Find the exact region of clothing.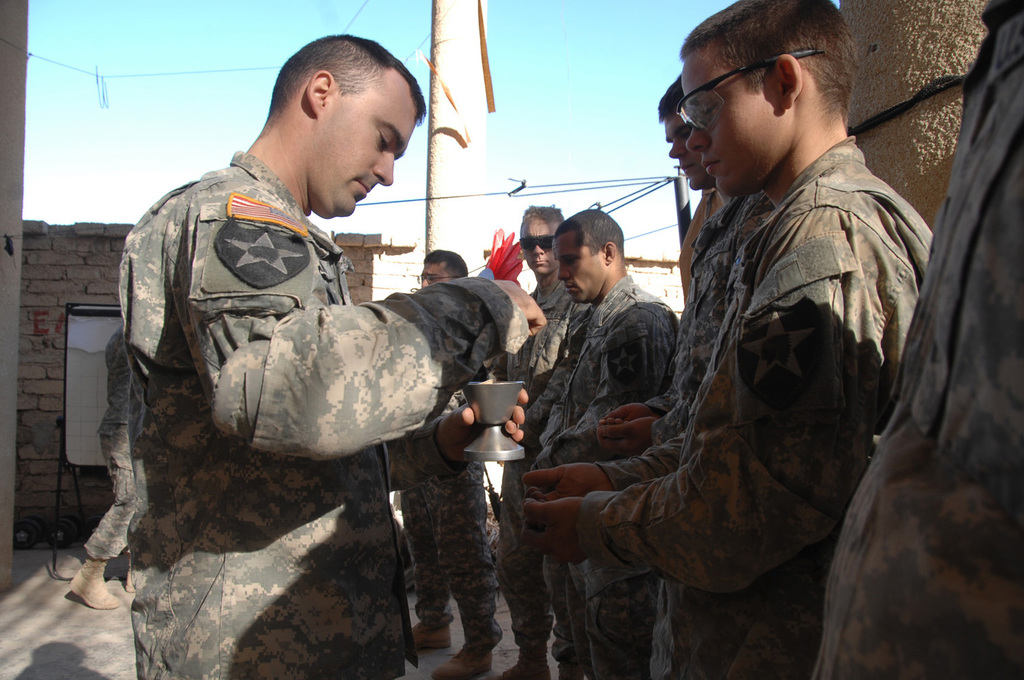
Exact region: BBox(490, 285, 580, 672).
